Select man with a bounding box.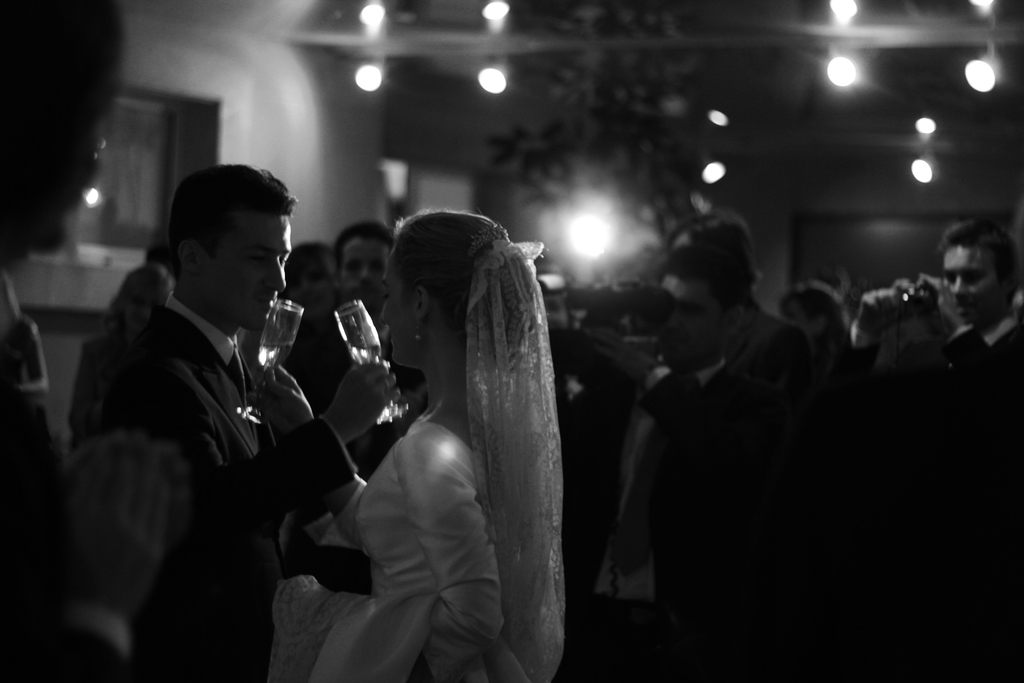
72,159,356,613.
